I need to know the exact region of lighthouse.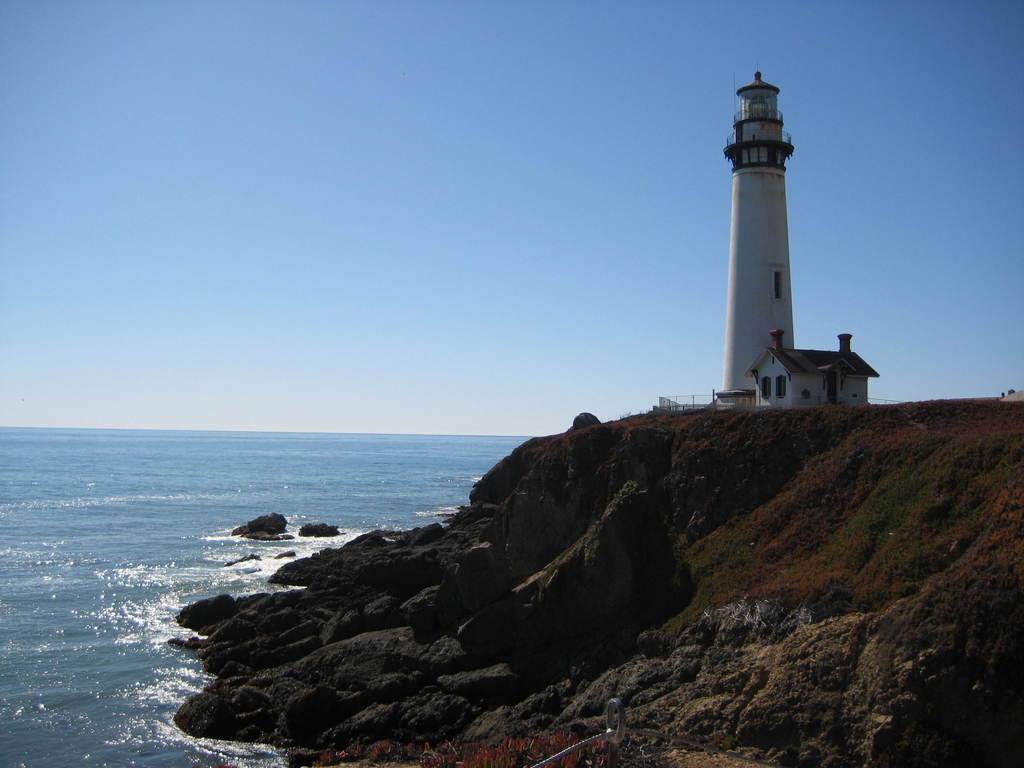
Region: [712,62,797,403].
